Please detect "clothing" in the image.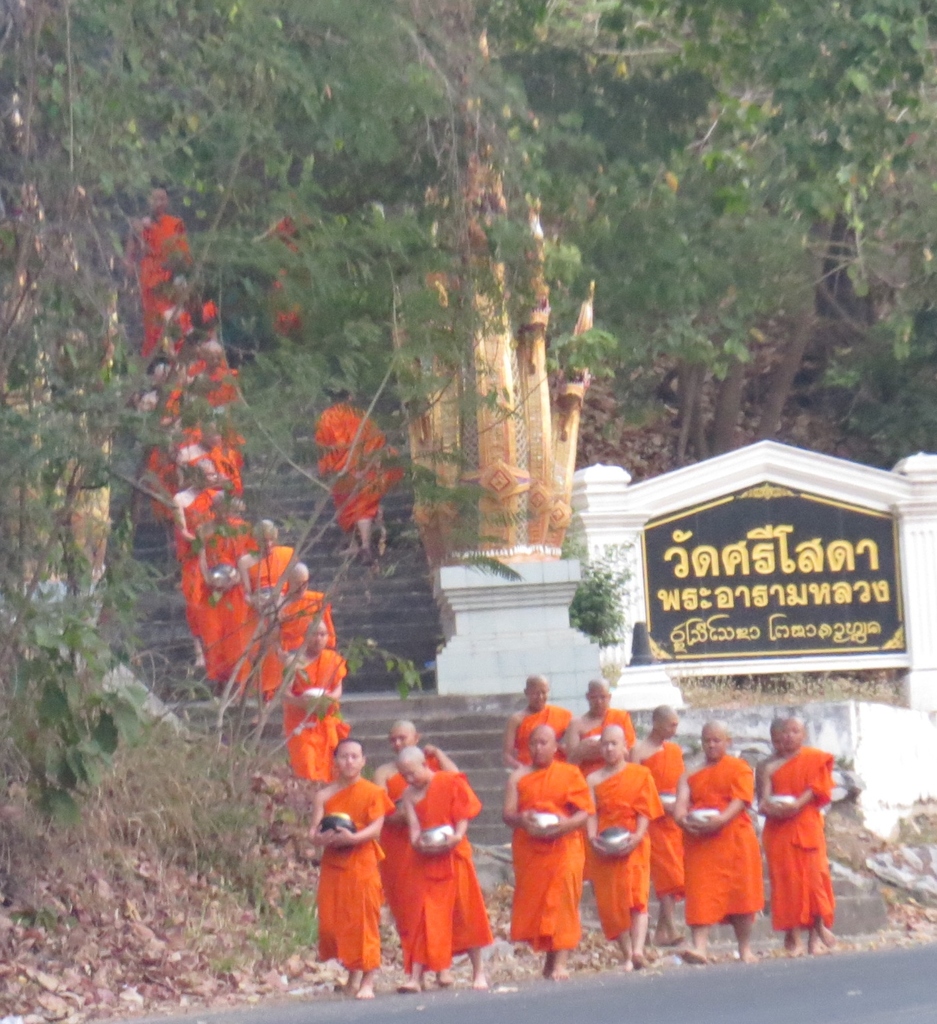
(x1=155, y1=440, x2=199, y2=503).
